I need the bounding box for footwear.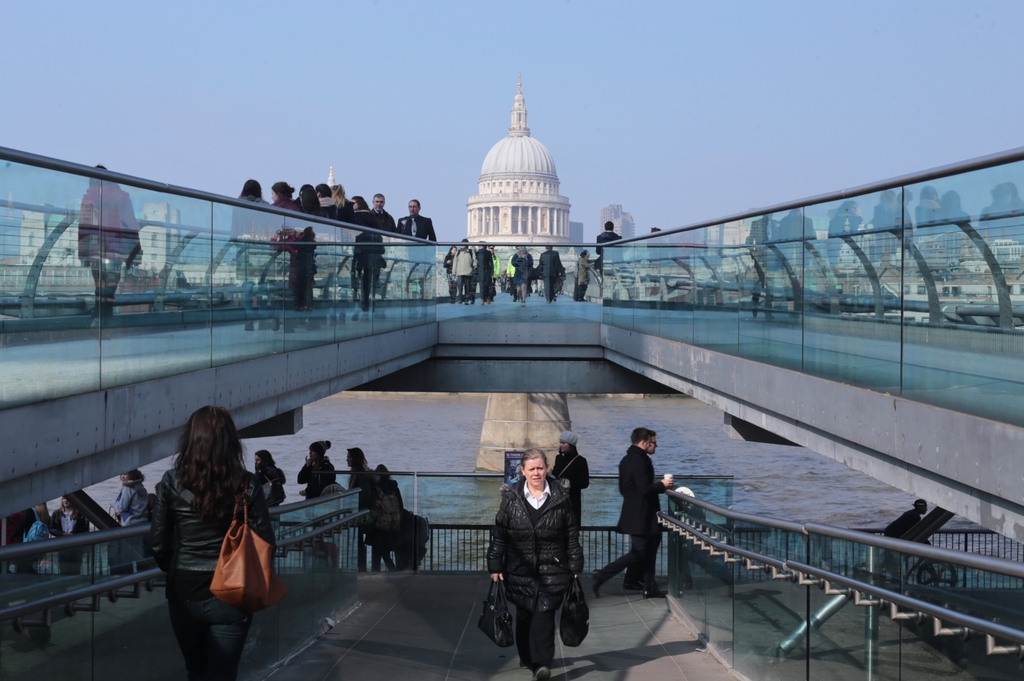
Here it is: [535, 667, 552, 679].
